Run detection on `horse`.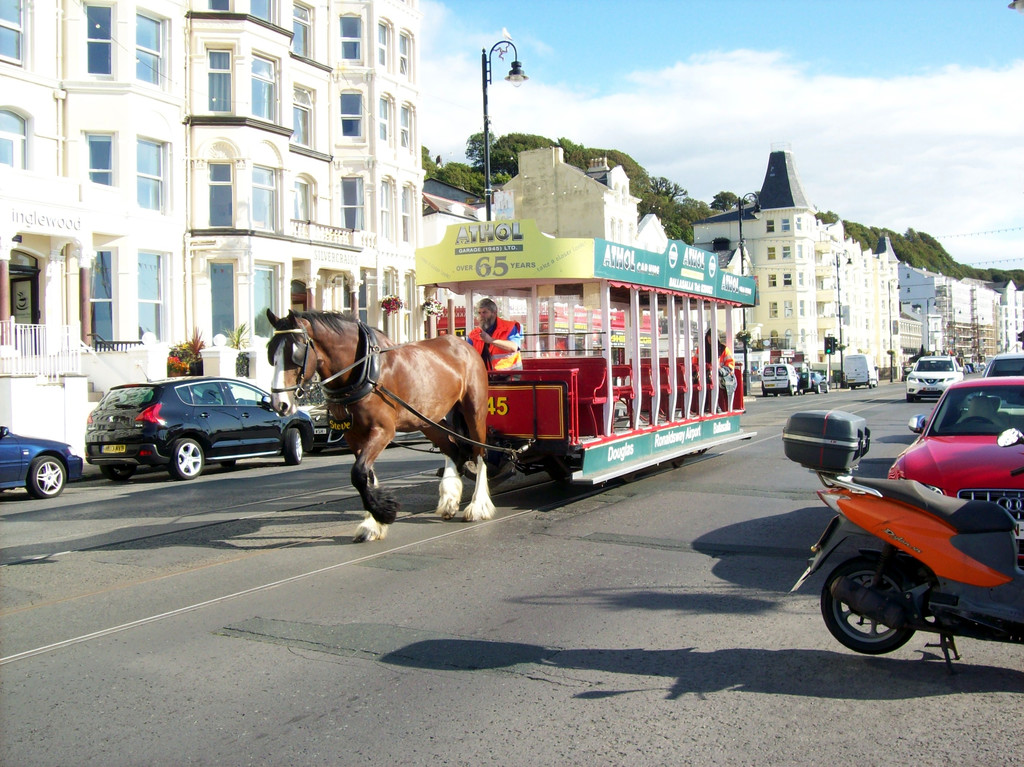
Result: 266/304/499/550.
